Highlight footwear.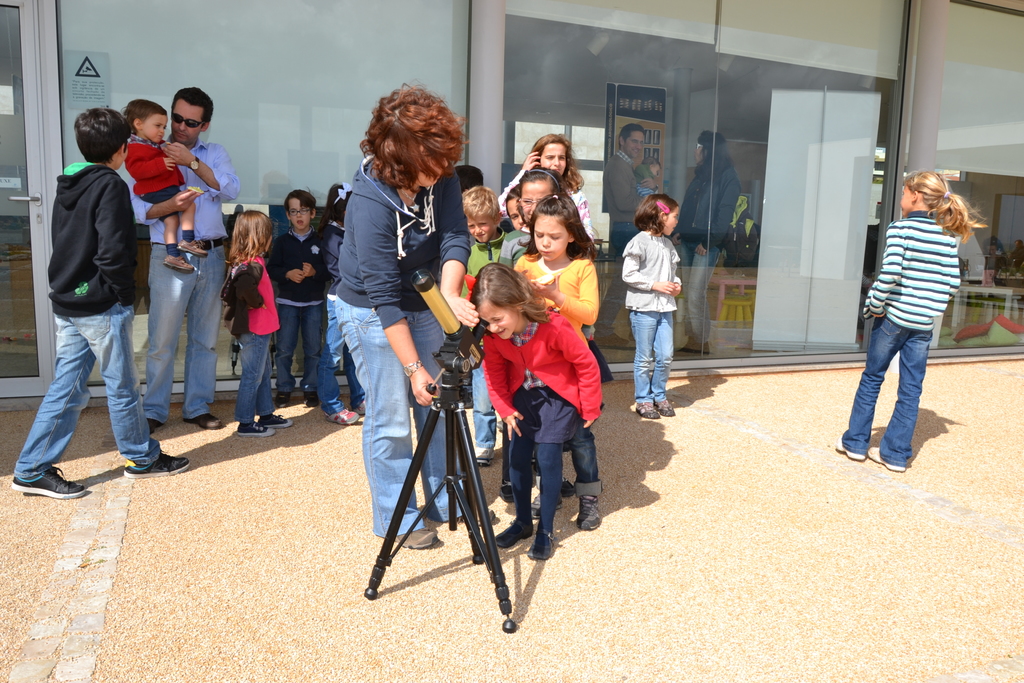
Highlighted region: 276/391/292/406.
